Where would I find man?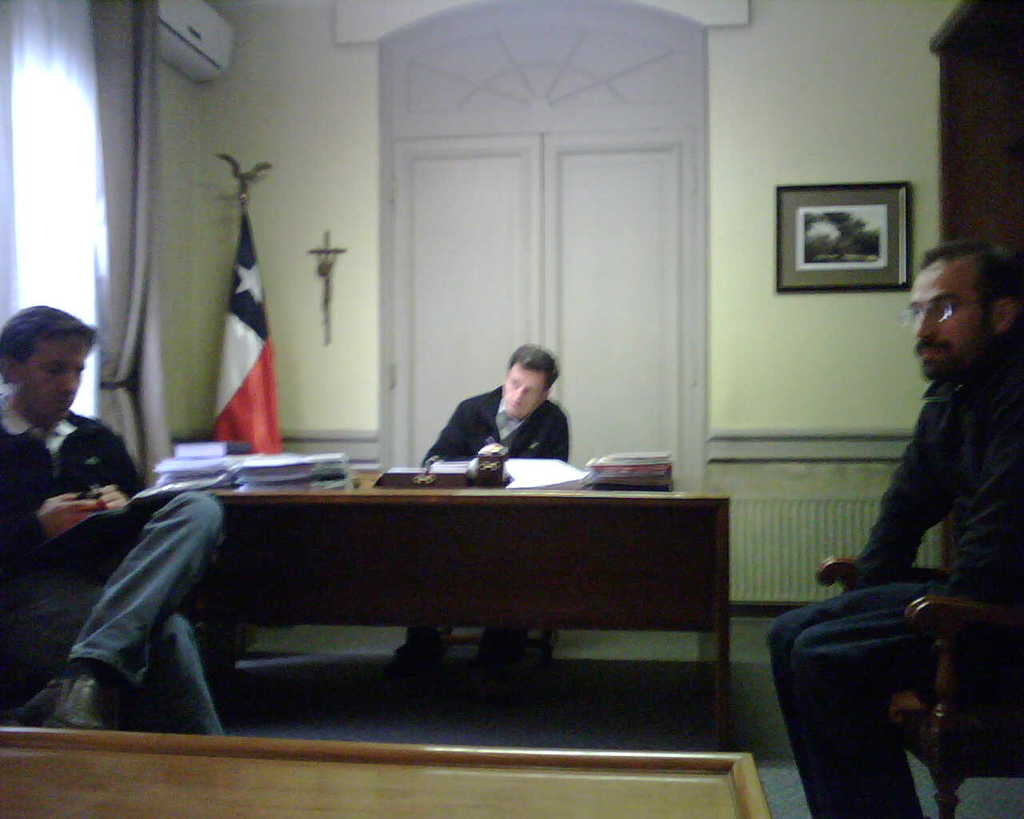
At {"x1": 0, "y1": 304, "x2": 226, "y2": 738}.
